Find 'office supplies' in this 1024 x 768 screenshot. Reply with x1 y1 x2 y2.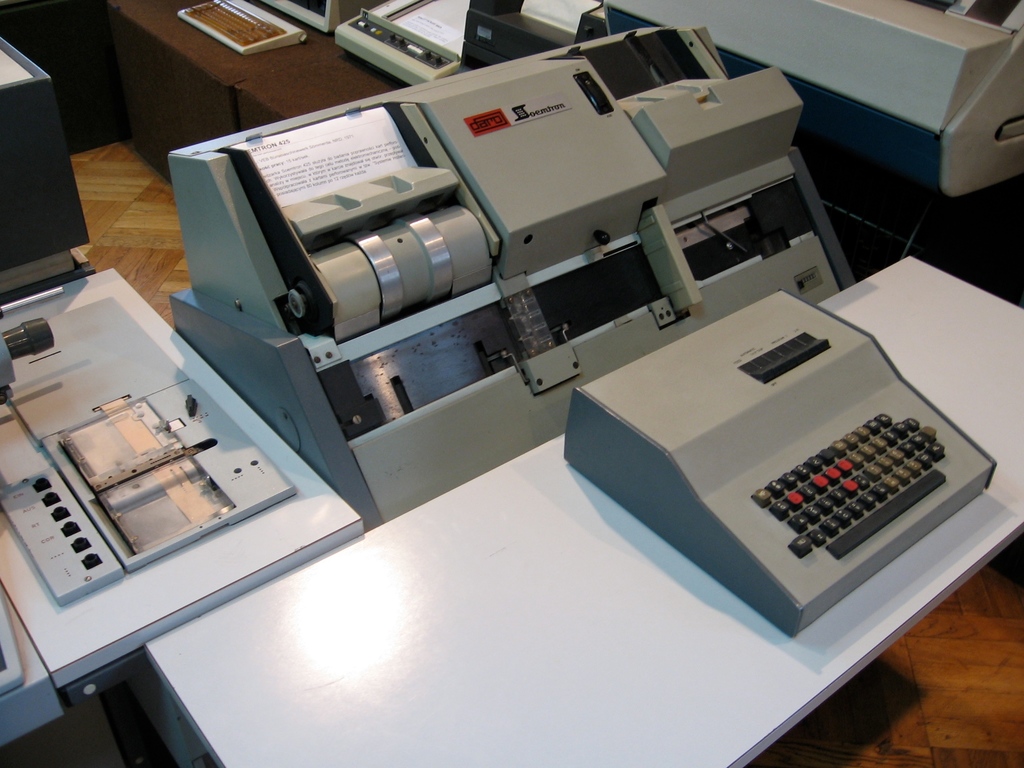
596 0 1011 204.
